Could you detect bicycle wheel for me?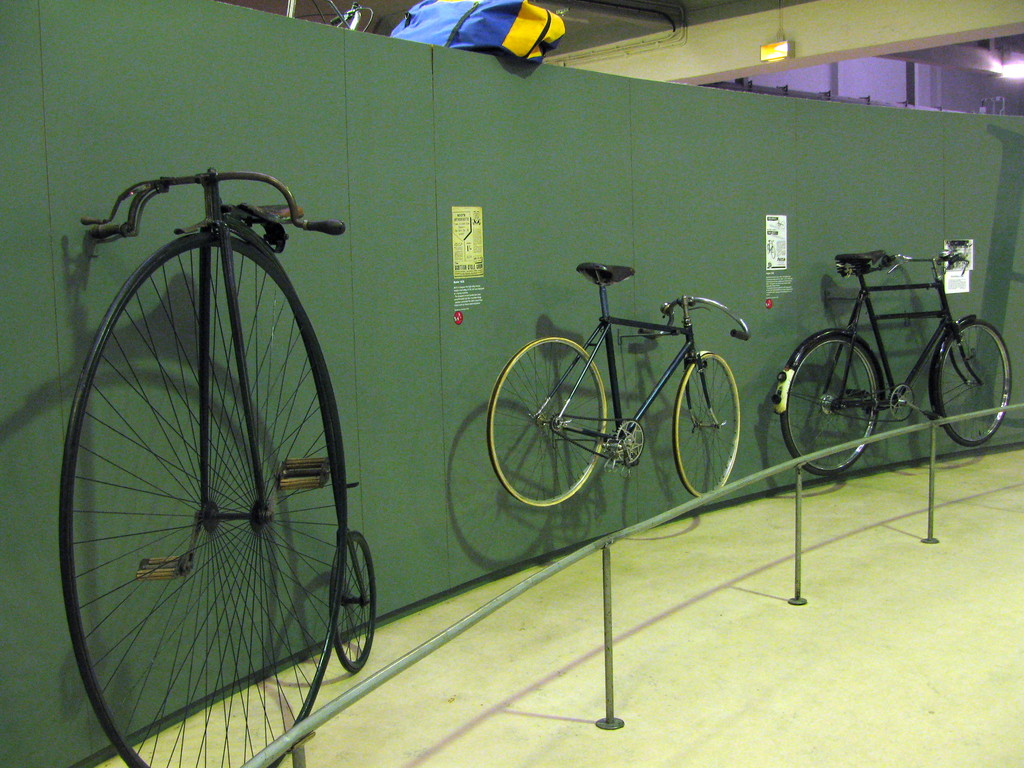
Detection result: select_region(325, 536, 376, 675).
